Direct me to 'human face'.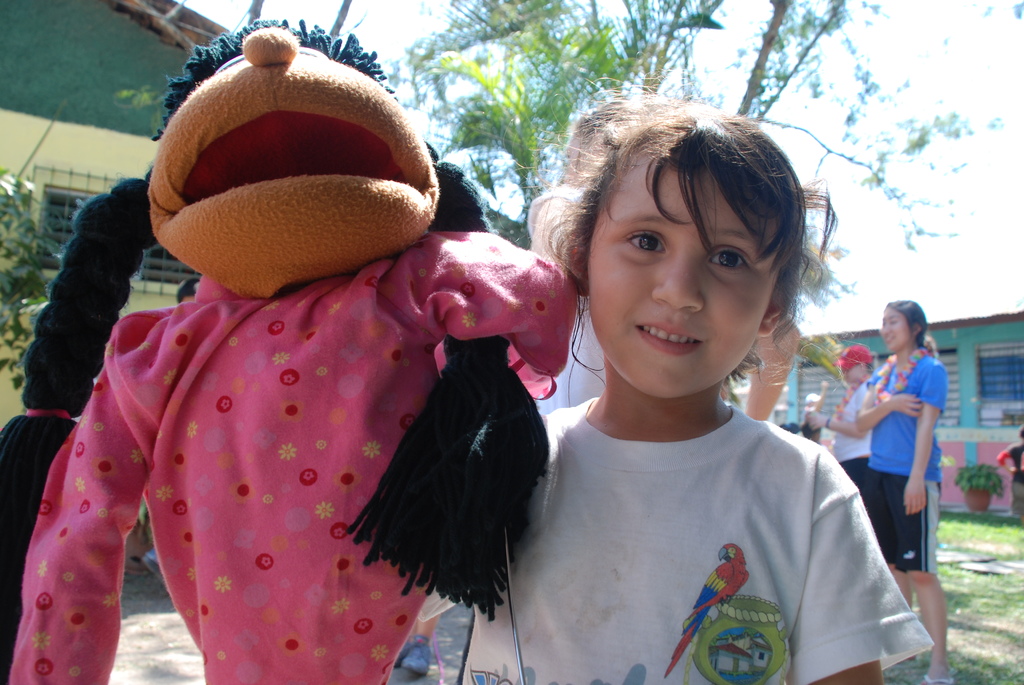
Direction: 574,163,794,387.
